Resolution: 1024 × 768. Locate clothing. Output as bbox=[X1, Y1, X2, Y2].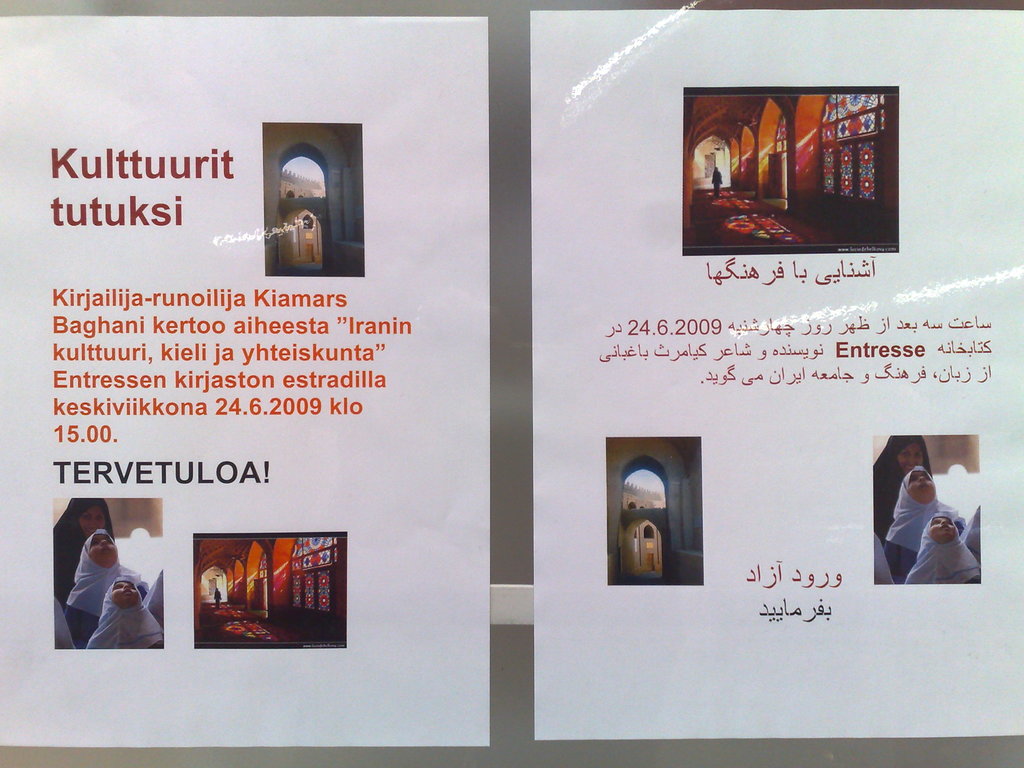
bbox=[873, 436, 932, 542].
